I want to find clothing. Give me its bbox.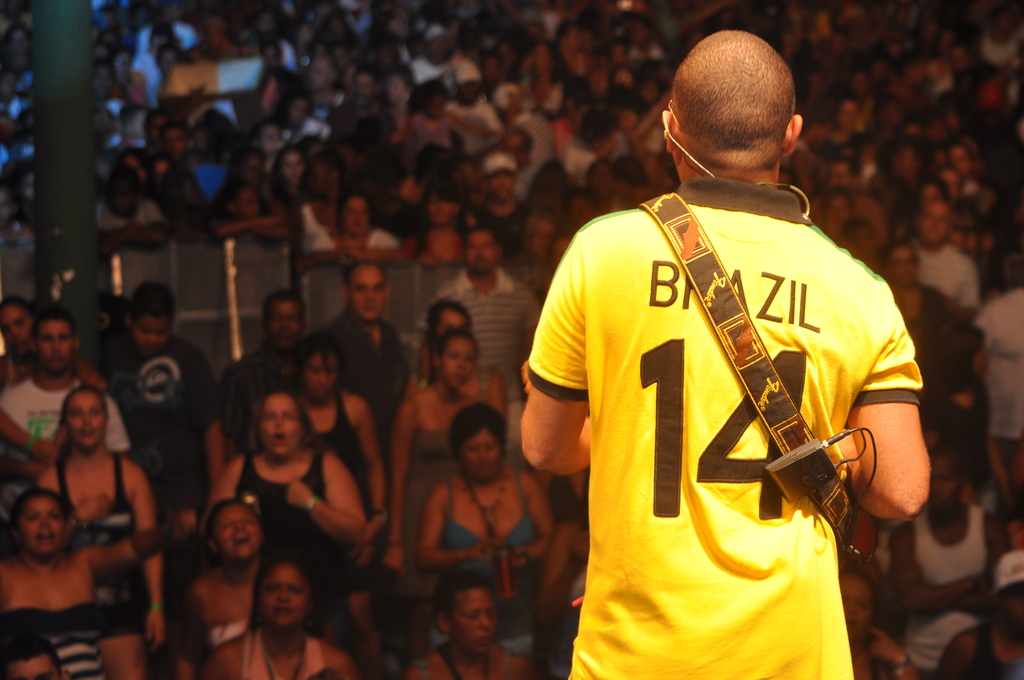
pyautogui.locateOnScreen(225, 454, 346, 636).
